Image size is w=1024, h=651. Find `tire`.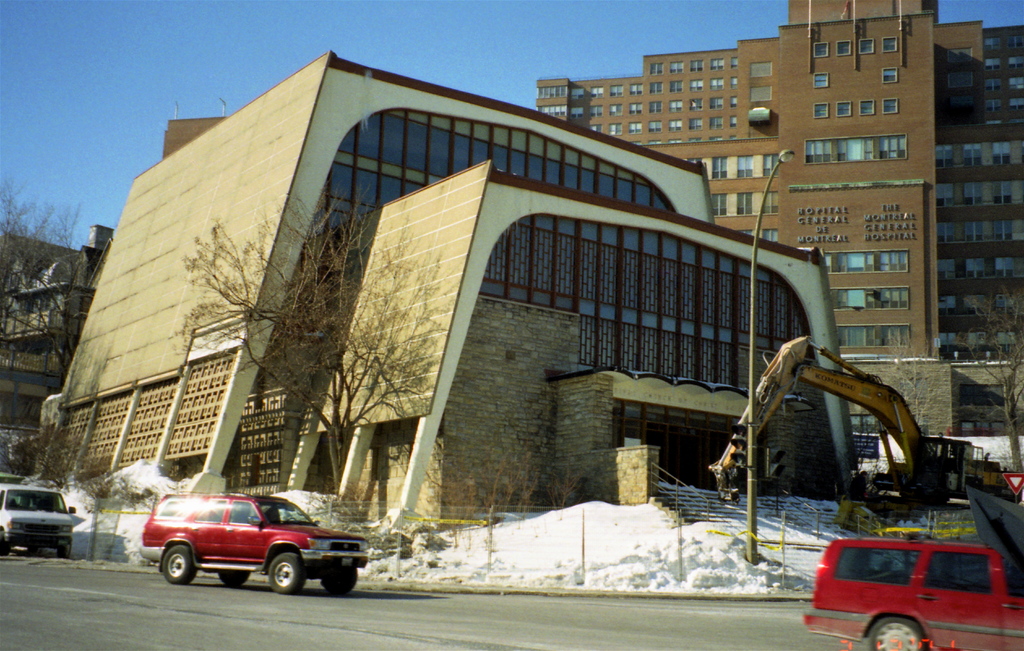
[269,553,305,591].
